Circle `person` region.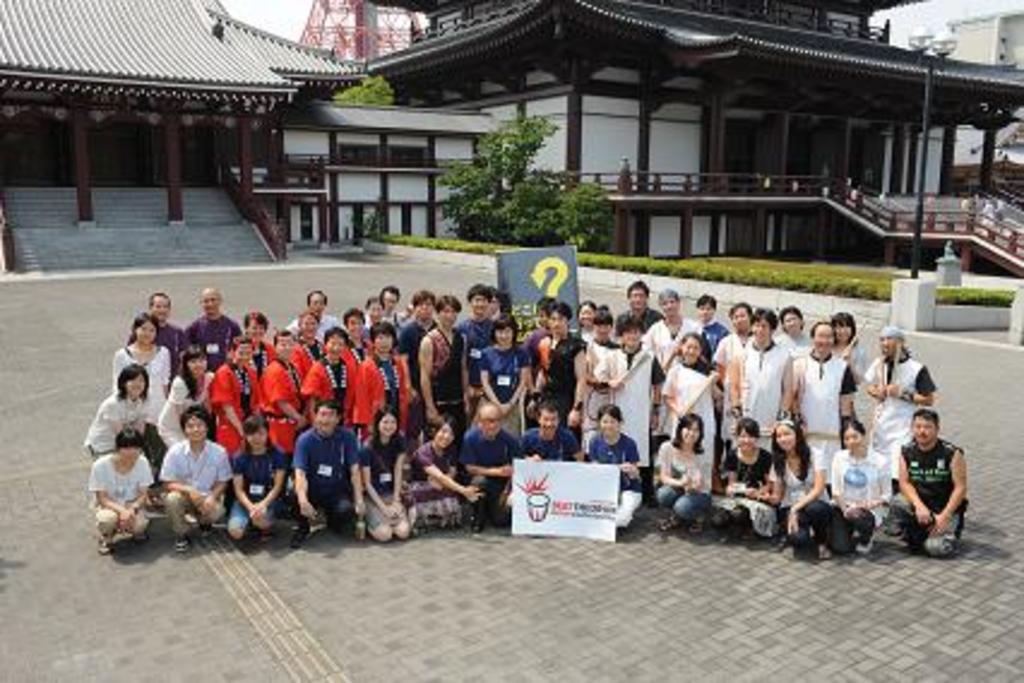
Region: bbox=[276, 406, 373, 548].
